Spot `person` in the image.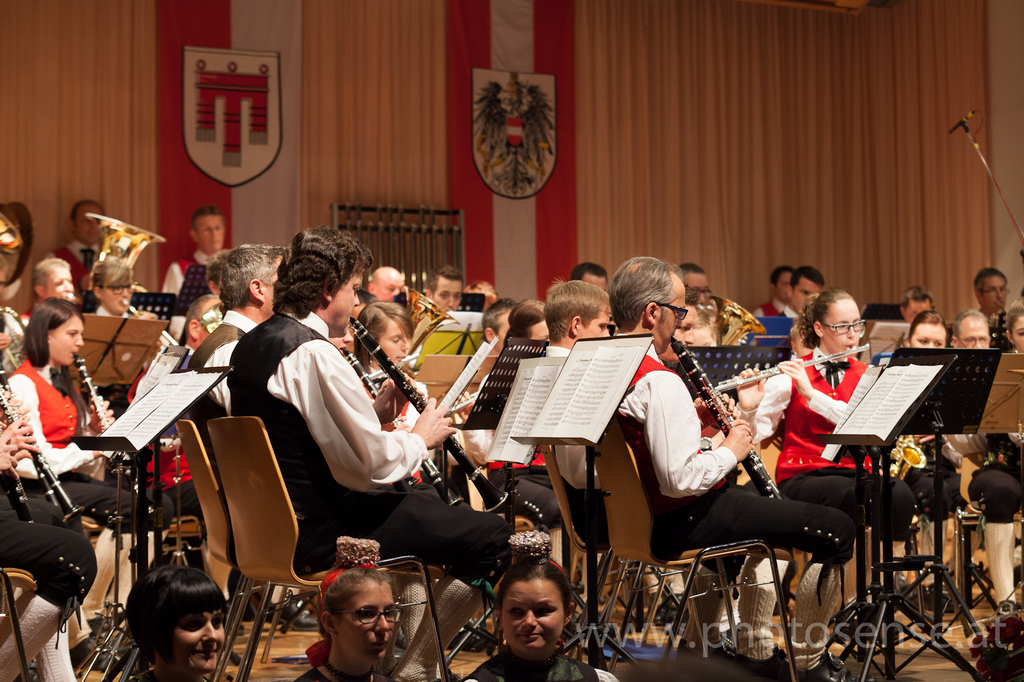
`person` found at pyautogui.locateOnScreen(462, 552, 616, 681).
